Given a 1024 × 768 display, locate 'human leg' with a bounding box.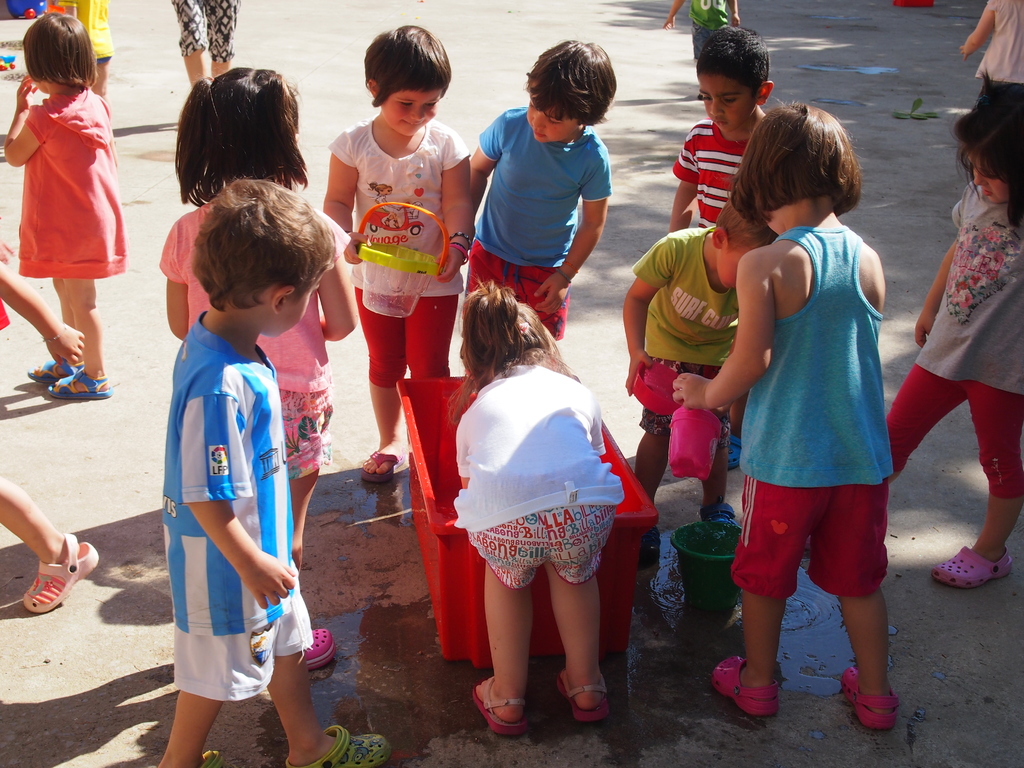
Located: locate(636, 417, 667, 491).
